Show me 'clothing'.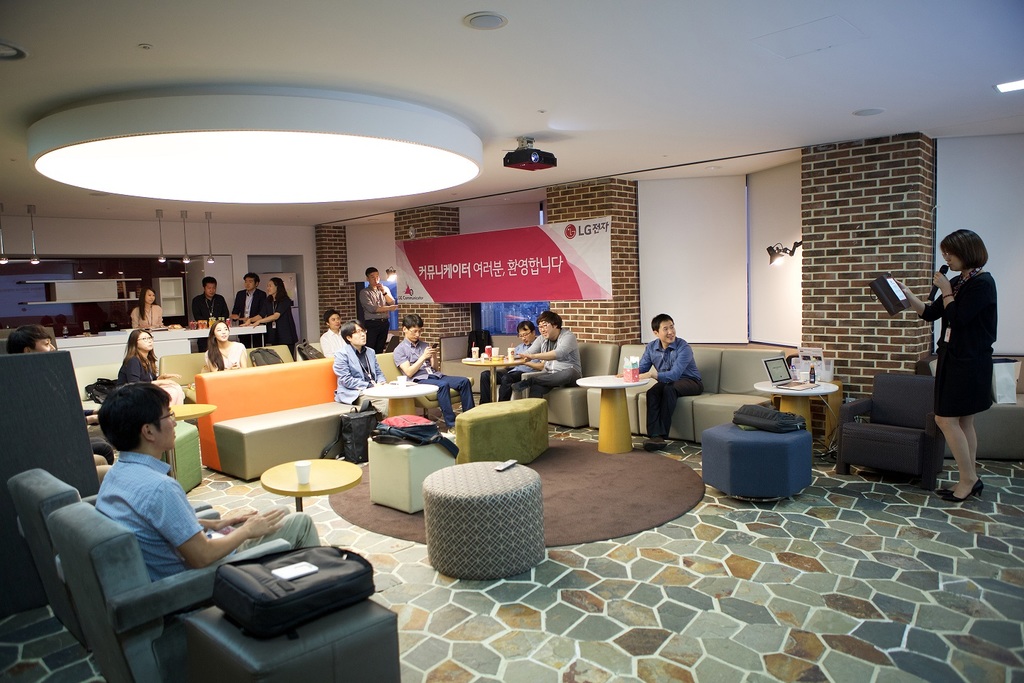
'clothing' is here: bbox(334, 343, 388, 410).
